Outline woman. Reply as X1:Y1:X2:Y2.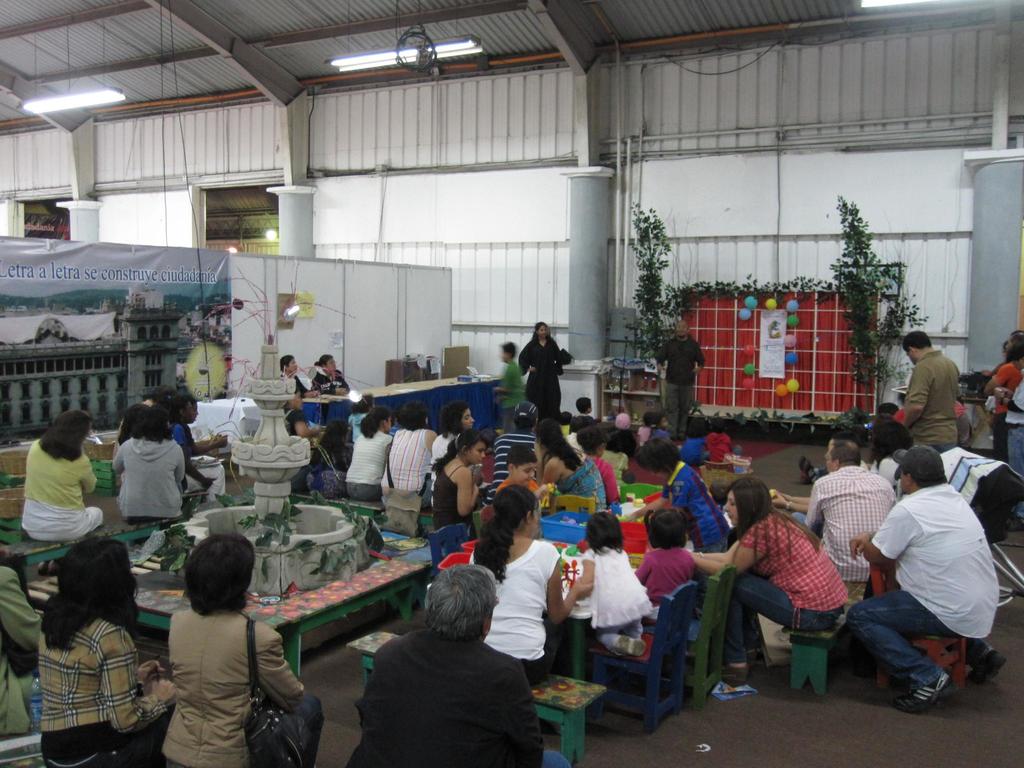
31:533:179:767.
